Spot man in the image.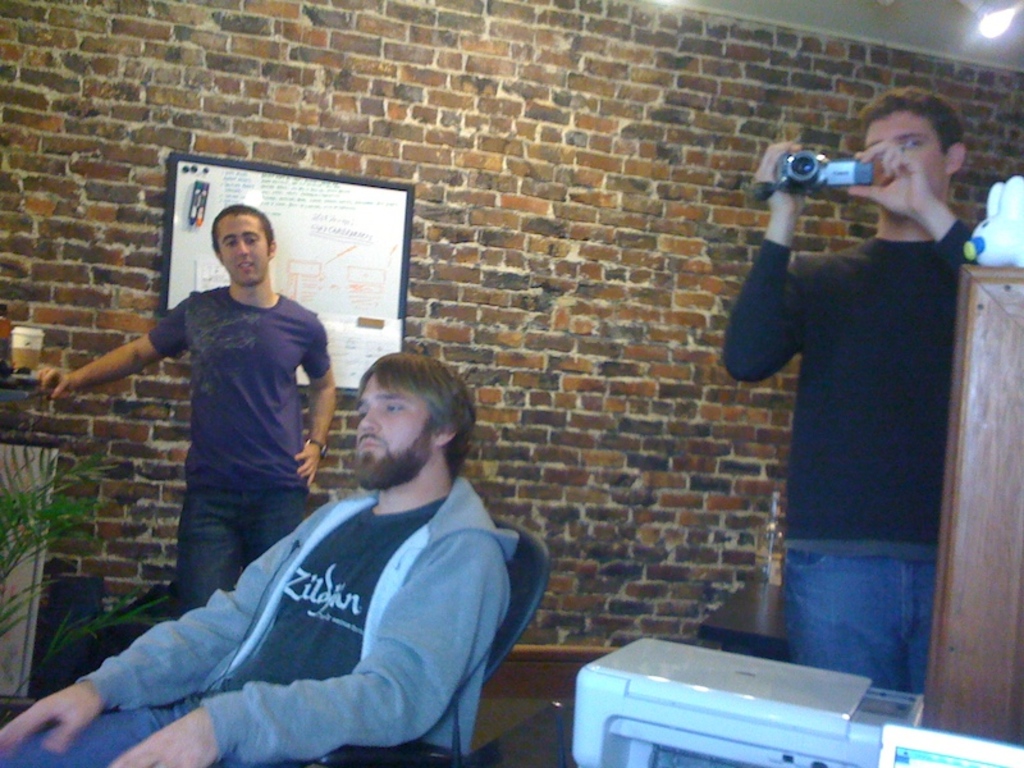
man found at <bbox>0, 349, 517, 767</bbox>.
